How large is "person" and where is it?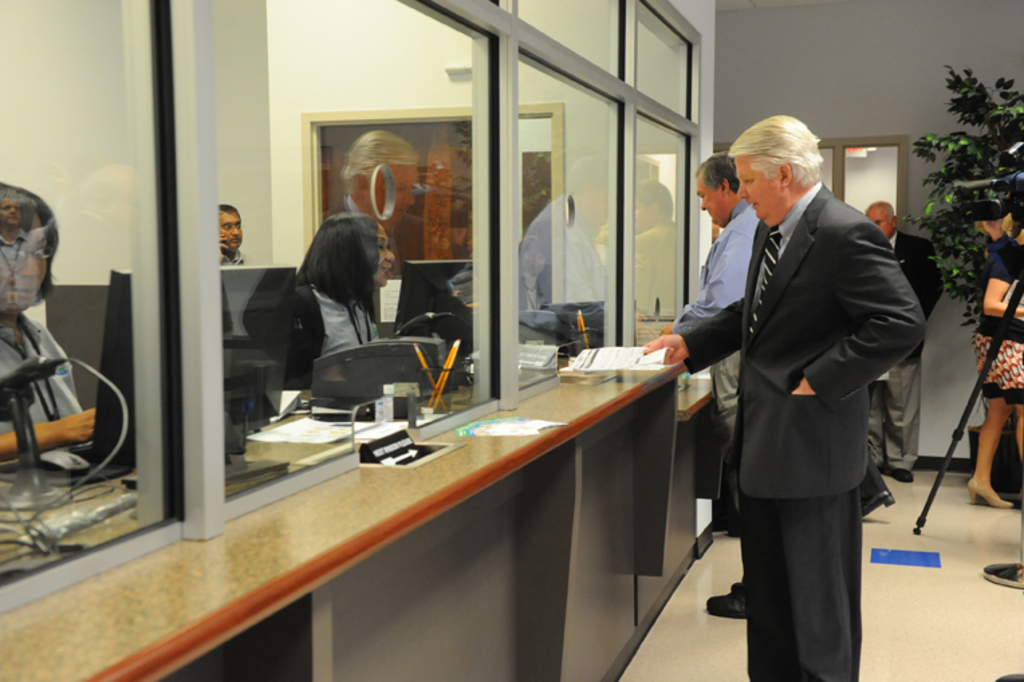
Bounding box: box(0, 185, 95, 462).
